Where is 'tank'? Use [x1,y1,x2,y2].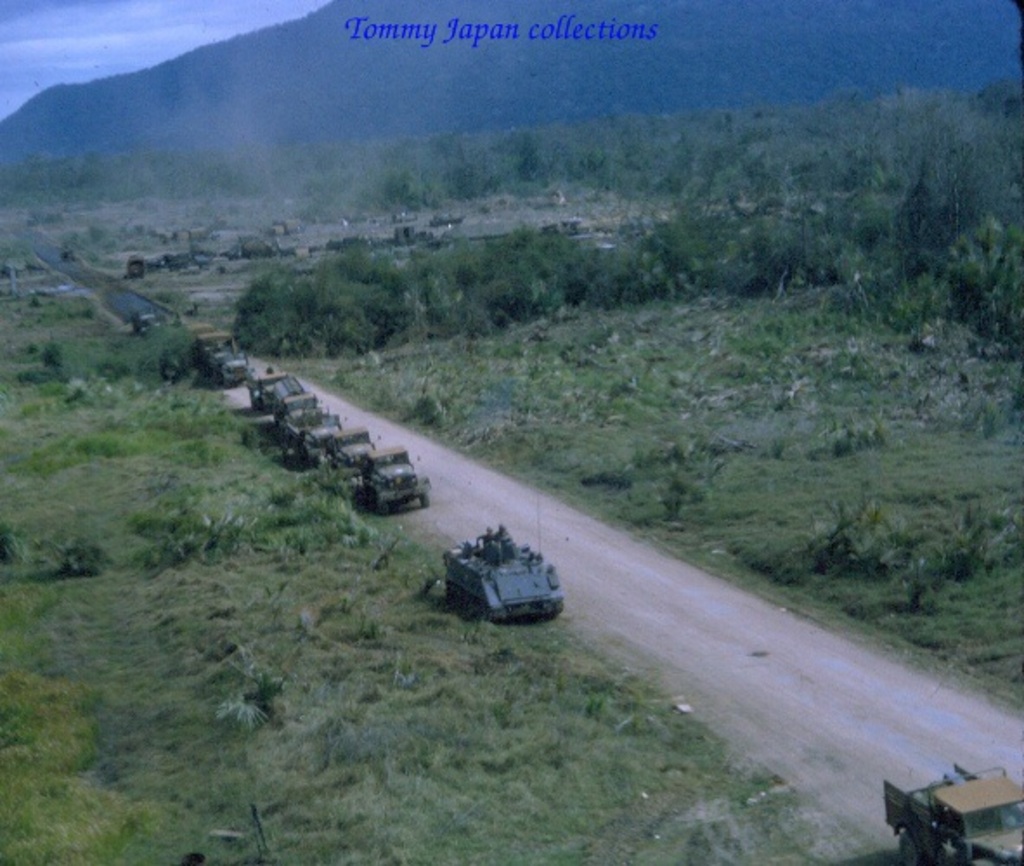
[440,490,563,622].
